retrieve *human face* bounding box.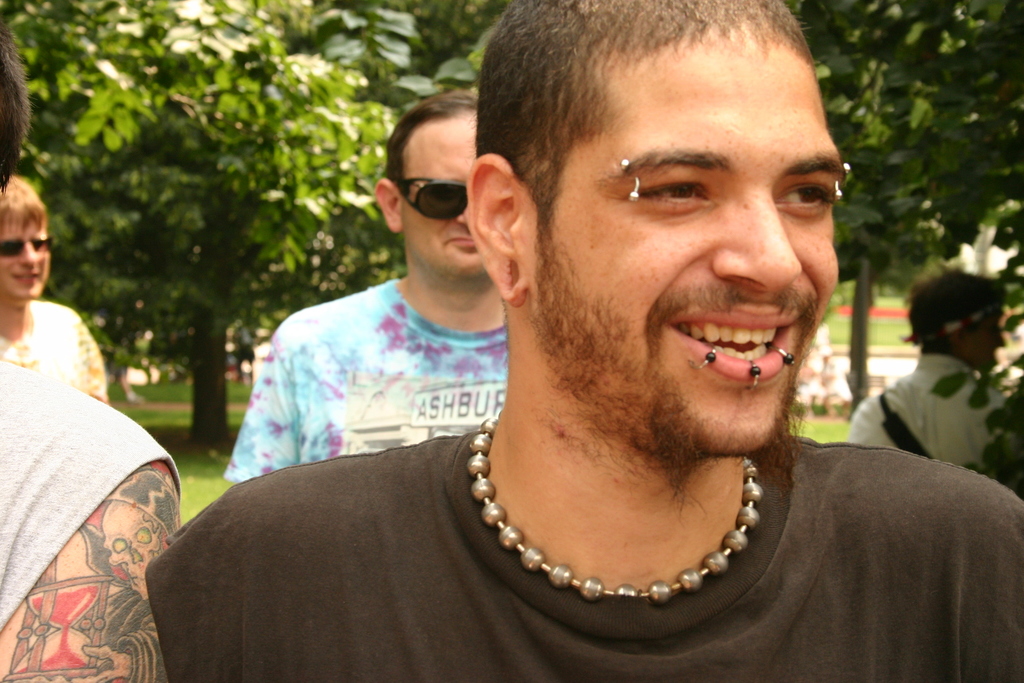
Bounding box: <box>0,213,56,308</box>.
